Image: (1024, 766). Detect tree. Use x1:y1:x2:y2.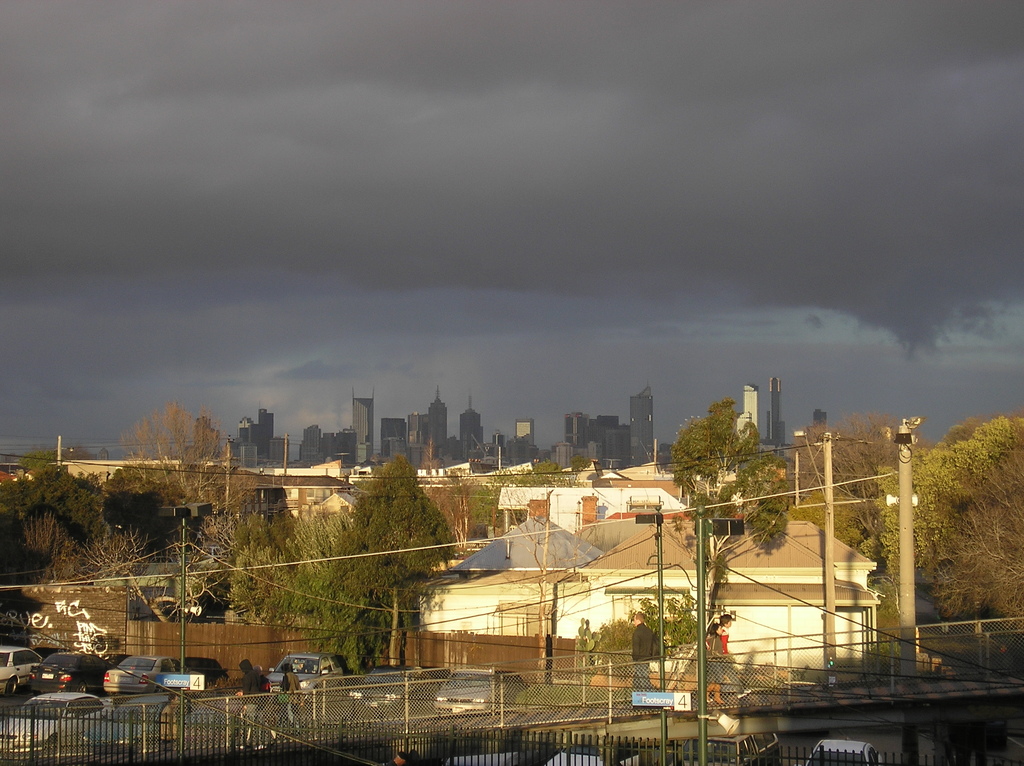
861:413:1023:644.
